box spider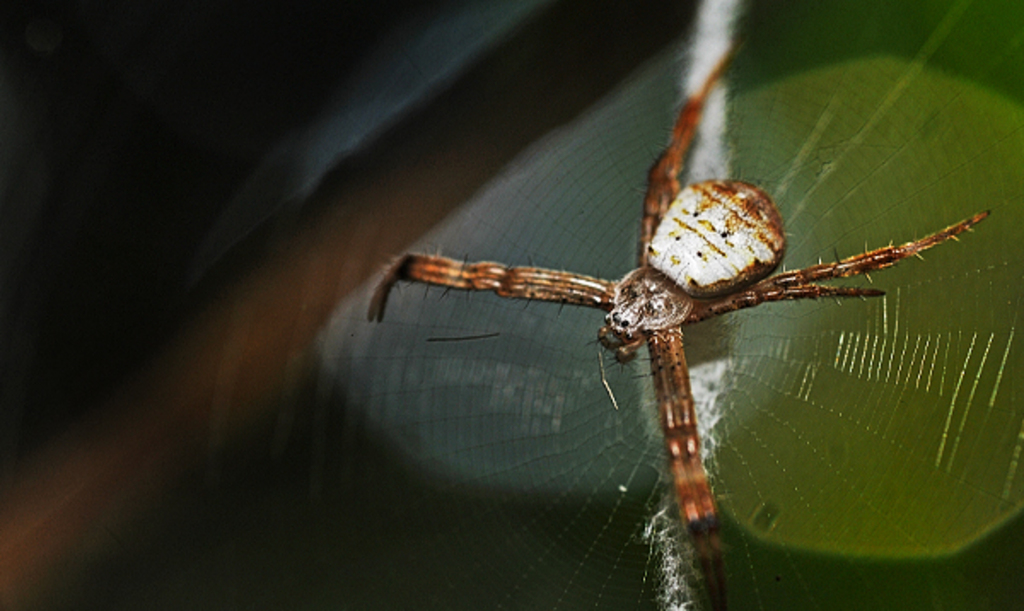
(x1=364, y1=17, x2=998, y2=609)
